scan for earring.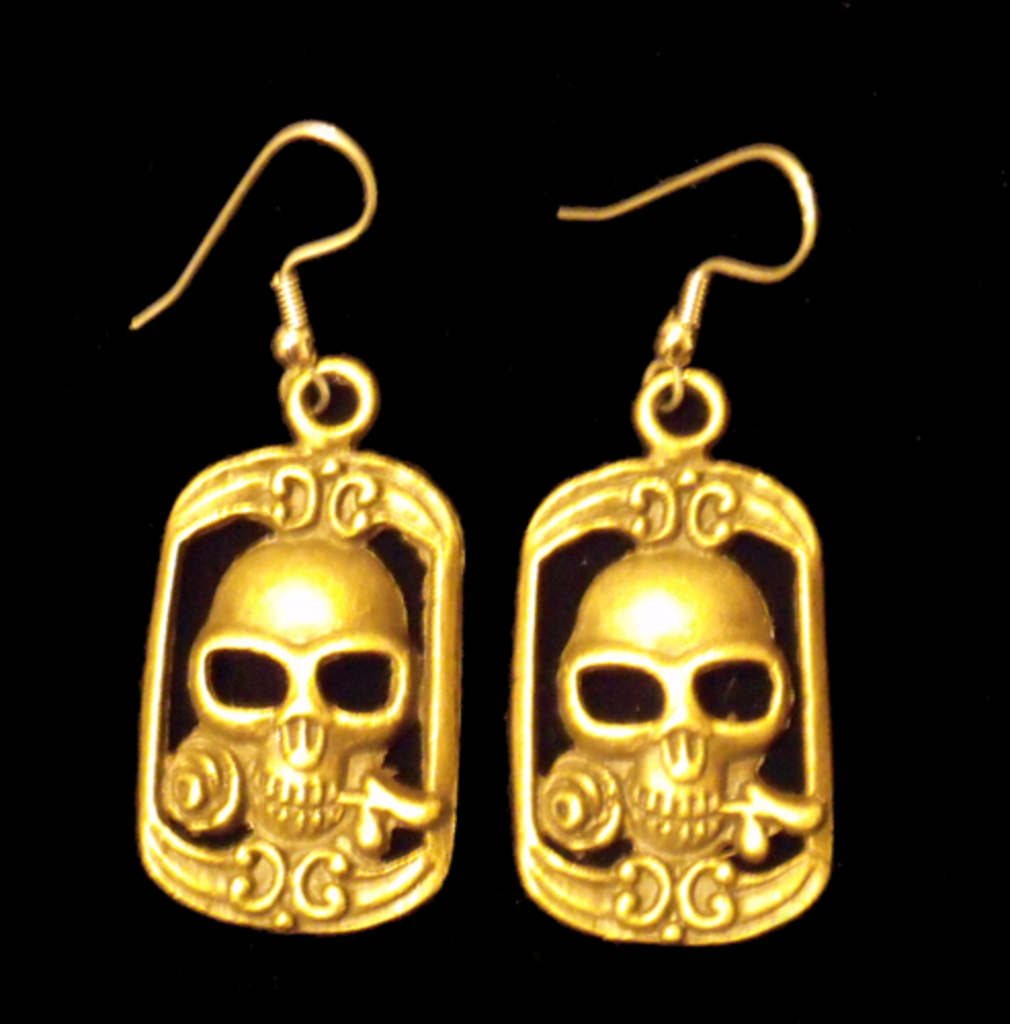
Scan result: box=[123, 115, 463, 938].
